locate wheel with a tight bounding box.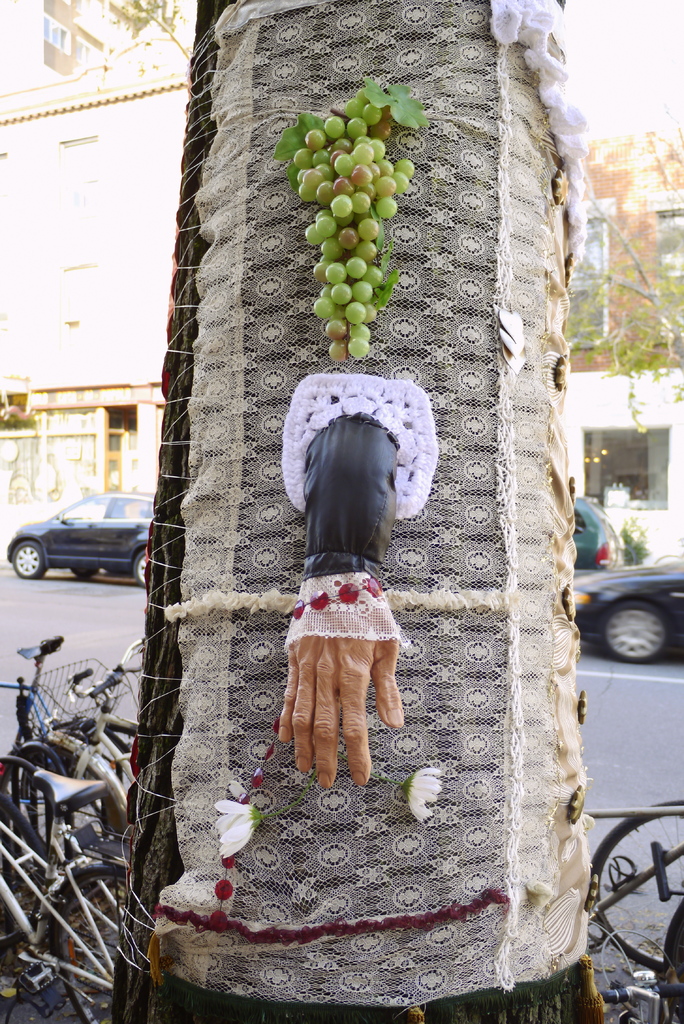
[585, 590, 665, 668].
